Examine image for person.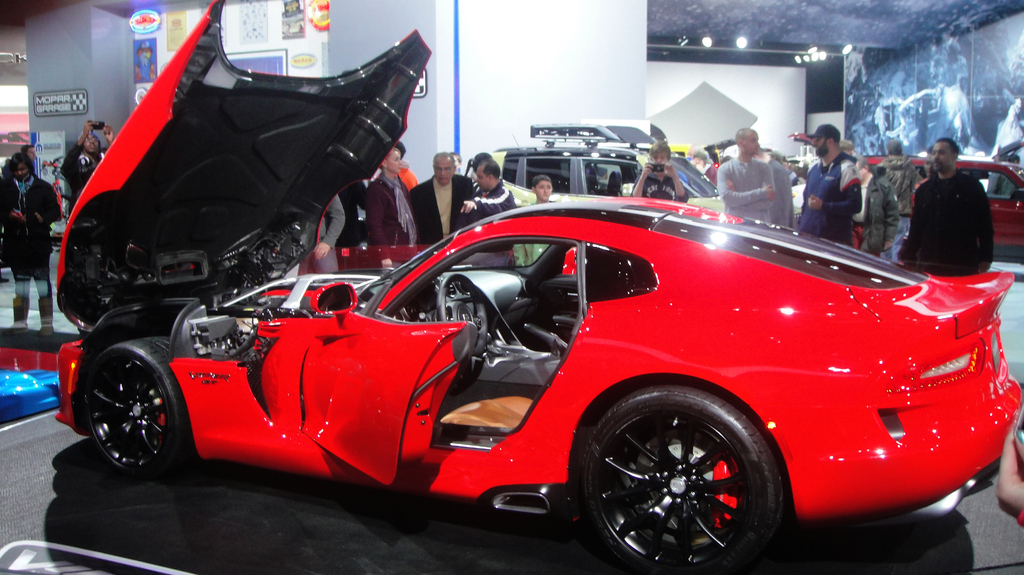
Examination result: left=0, top=152, right=65, bottom=333.
